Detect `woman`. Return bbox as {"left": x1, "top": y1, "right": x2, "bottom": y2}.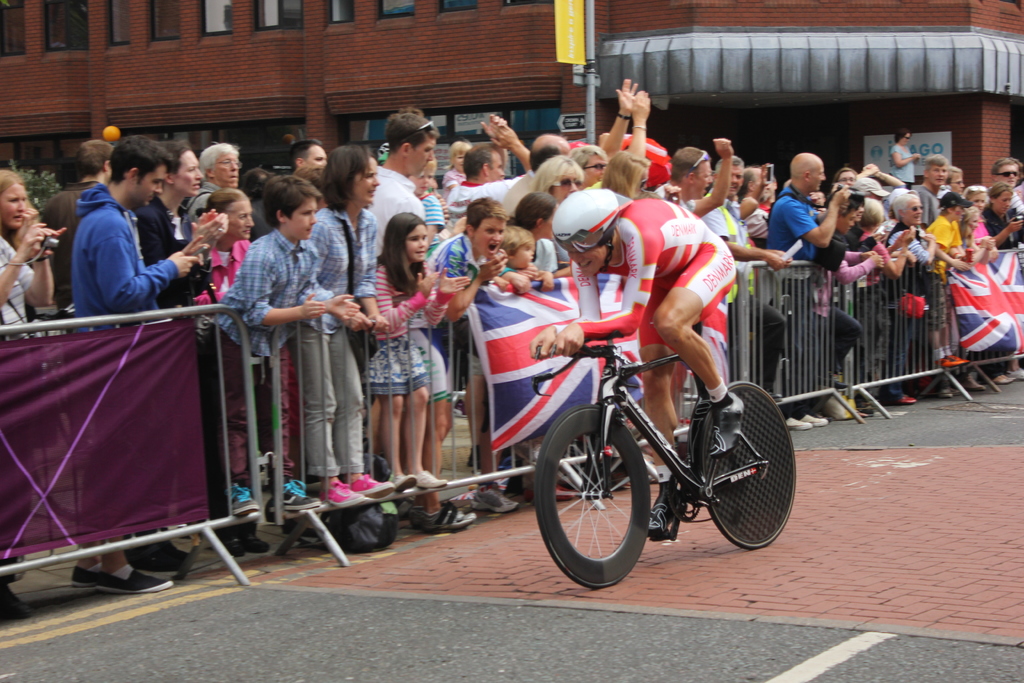
{"left": 982, "top": 183, "right": 1023, "bottom": 381}.
